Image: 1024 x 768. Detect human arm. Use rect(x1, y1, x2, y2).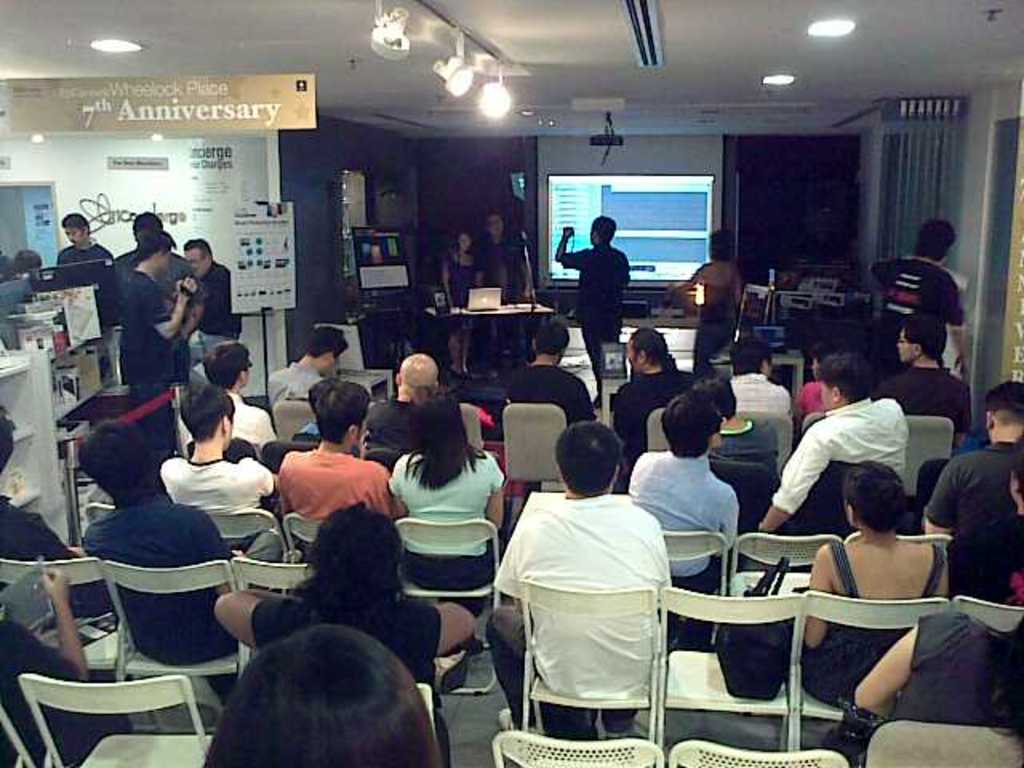
rect(483, 450, 506, 528).
